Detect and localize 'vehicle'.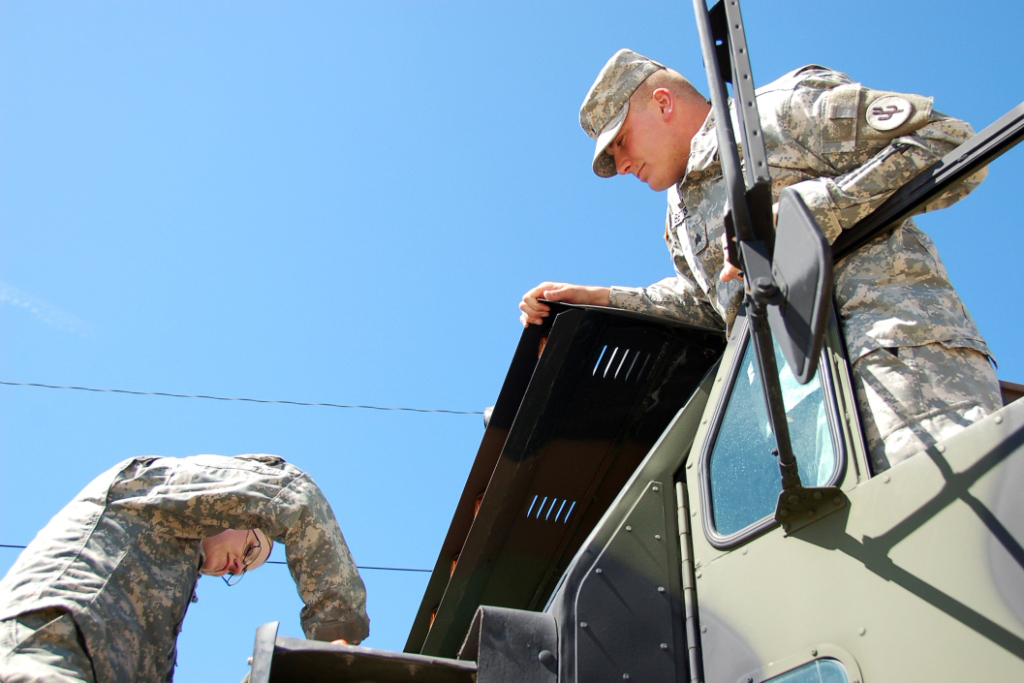
Localized at [247,0,1023,682].
